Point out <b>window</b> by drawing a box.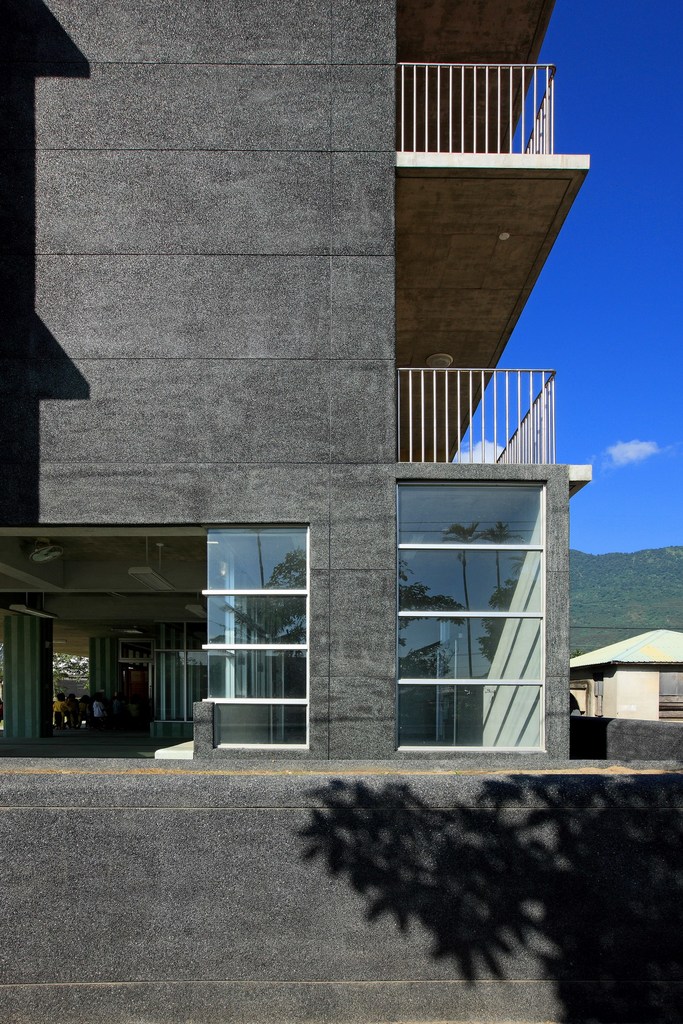
<region>657, 666, 682, 698</region>.
